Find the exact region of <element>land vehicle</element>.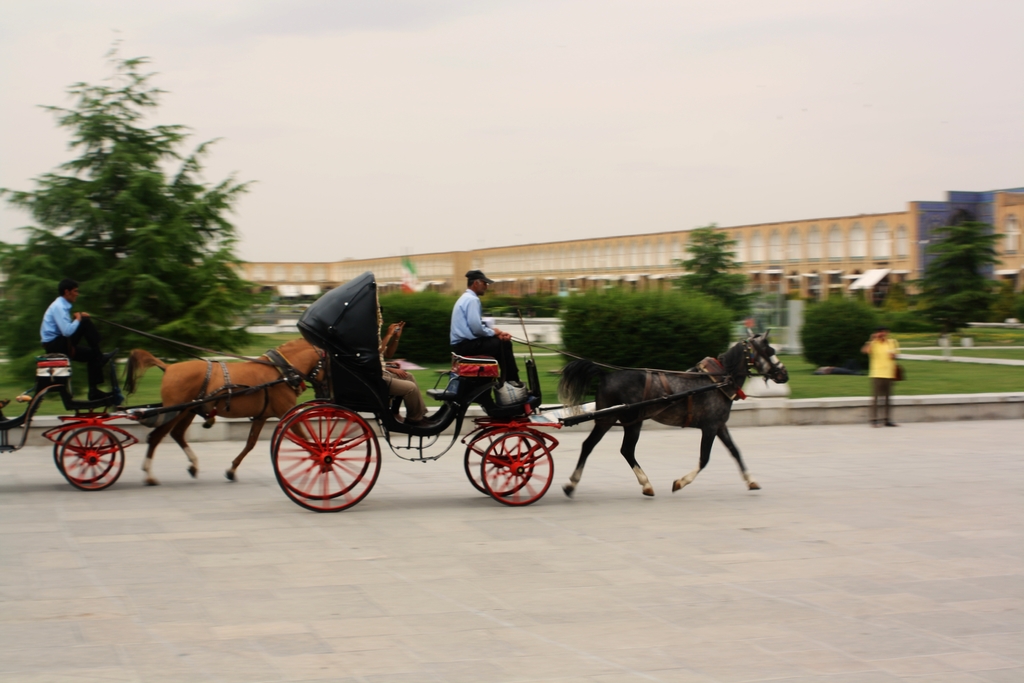
Exact region: detection(0, 347, 290, 490).
